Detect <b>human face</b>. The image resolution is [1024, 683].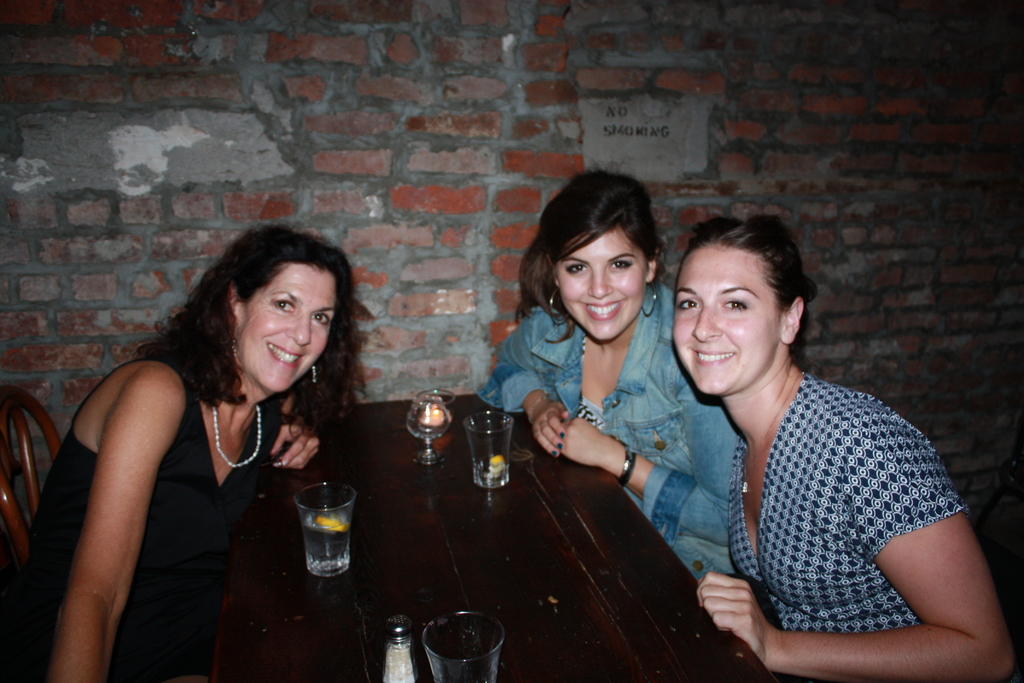
245:264:334:391.
